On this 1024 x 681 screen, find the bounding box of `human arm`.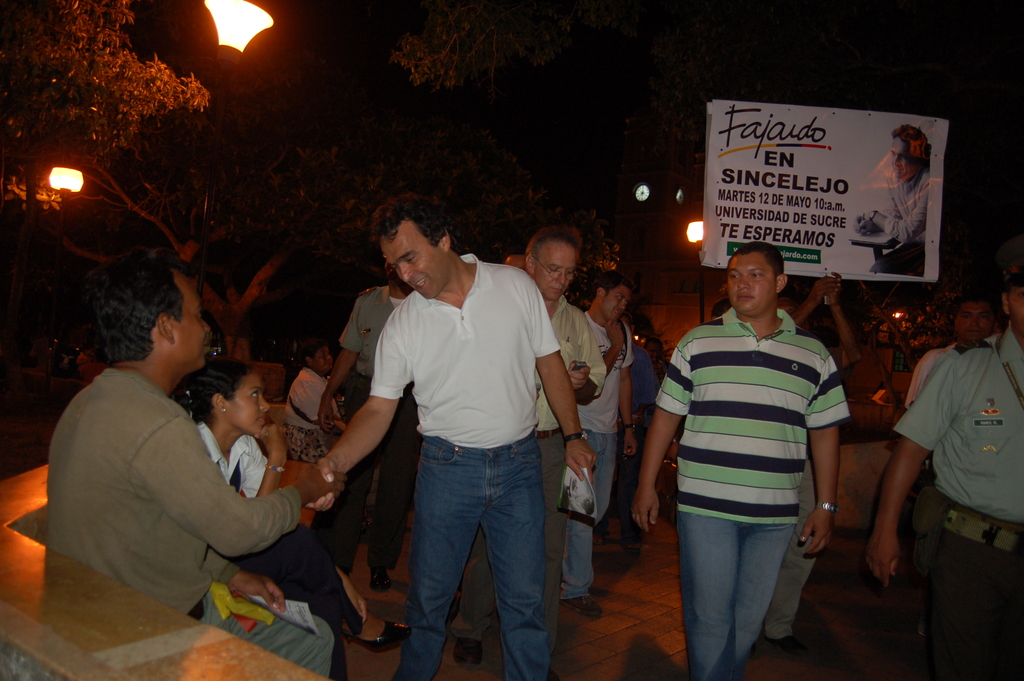
Bounding box: BBox(799, 354, 841, 555).
